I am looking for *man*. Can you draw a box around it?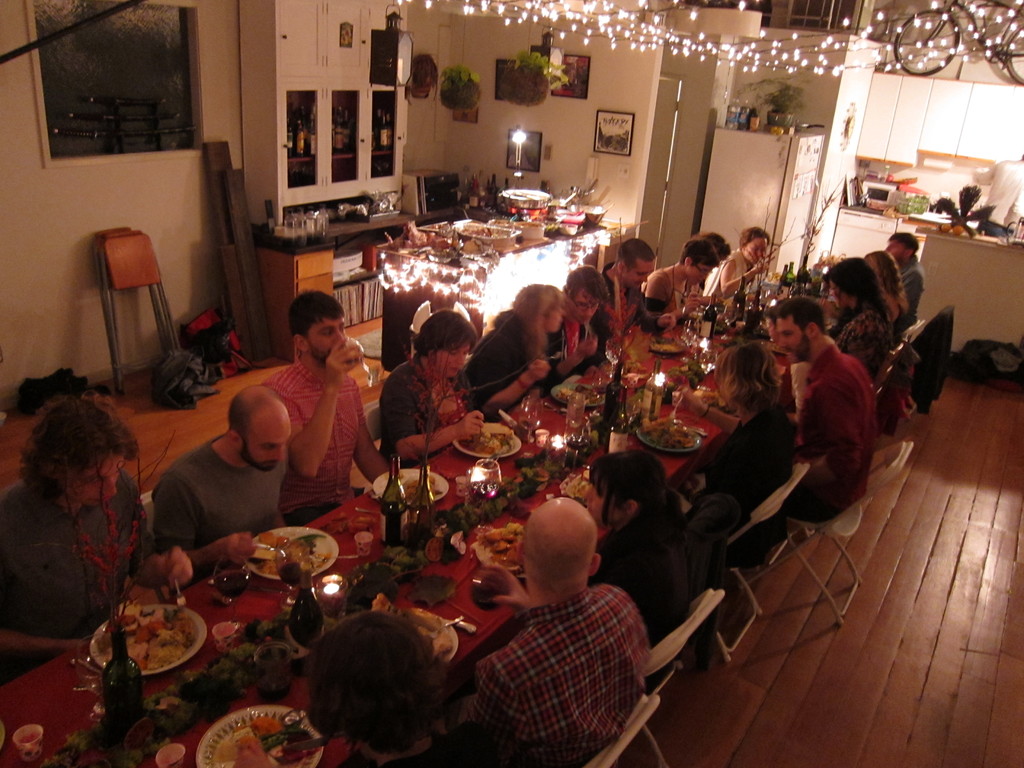
Sure, the bounding box is 461, 488, 653, 767.
